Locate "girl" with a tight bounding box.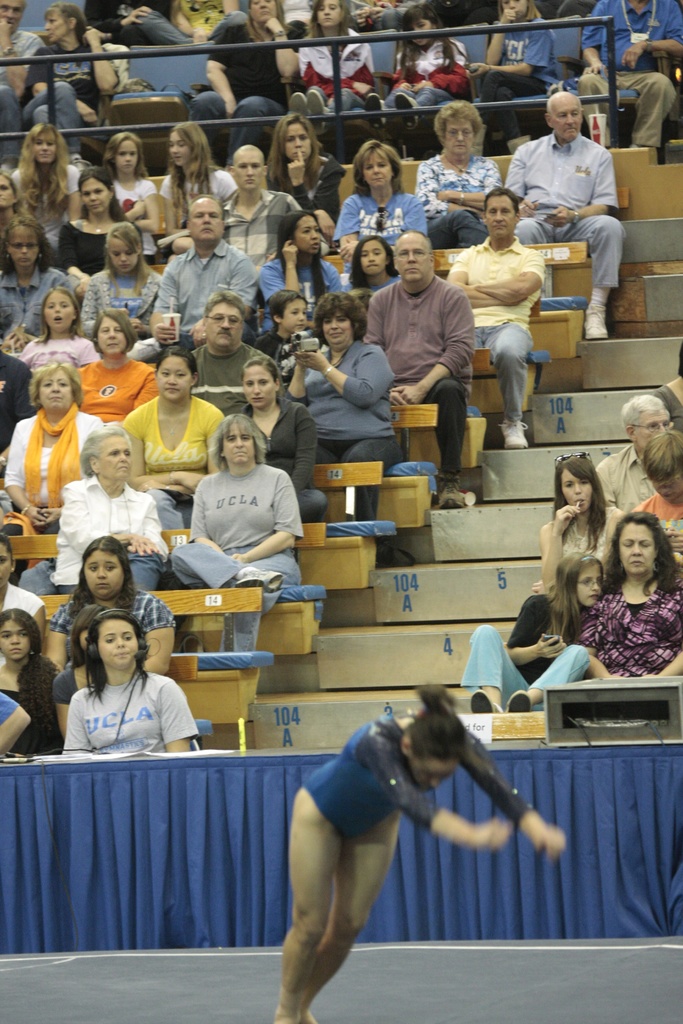
{"x1": 226, "y1": 360, "x2": 328, "y2": 519}.
